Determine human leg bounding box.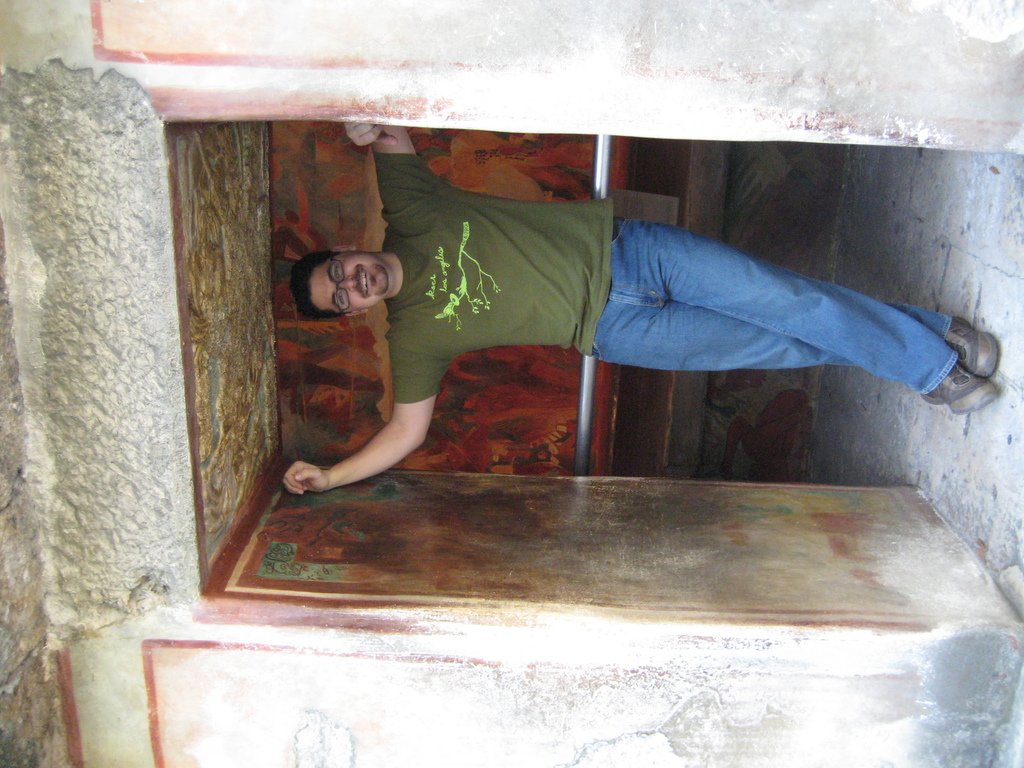
Determined: box=[600, 220, 996, 412].
